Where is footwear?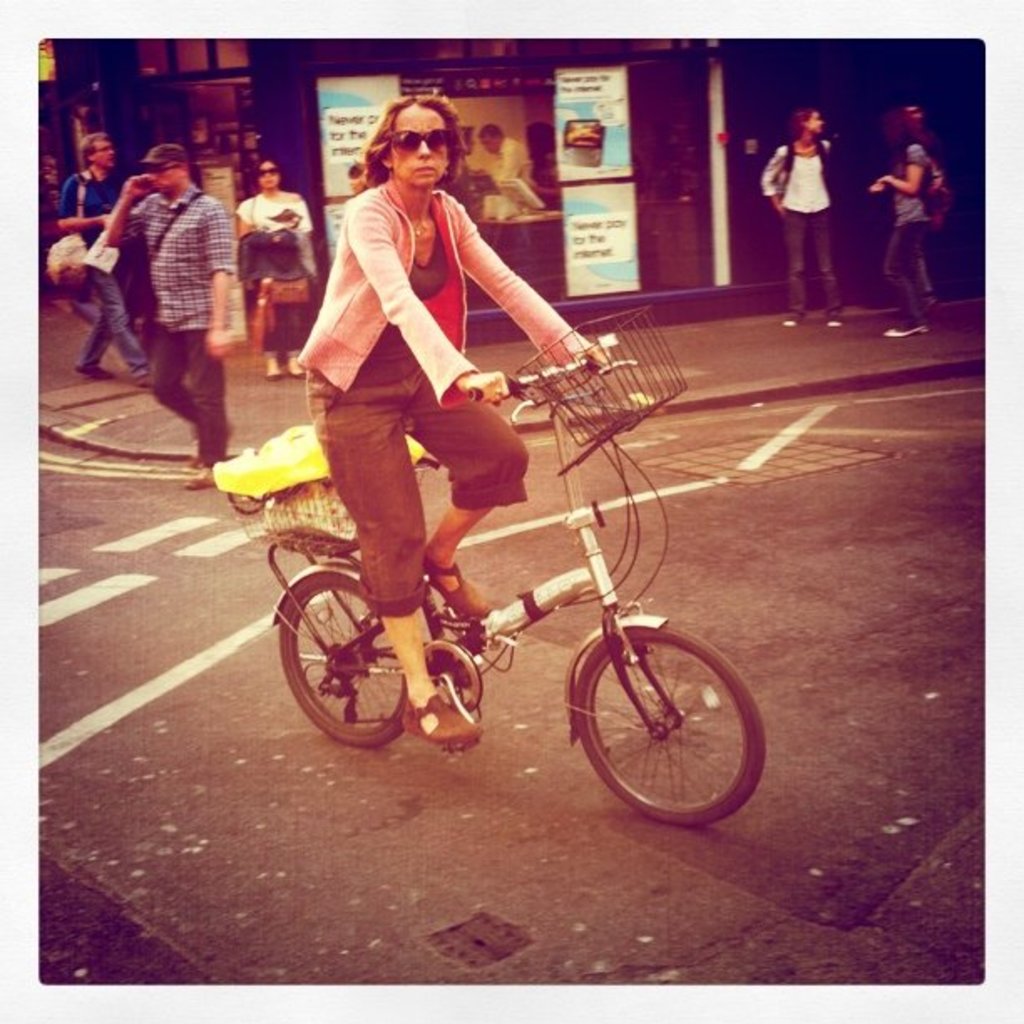
{"left": 778, "top": 321, "right": 801, "bottom": 330}.
